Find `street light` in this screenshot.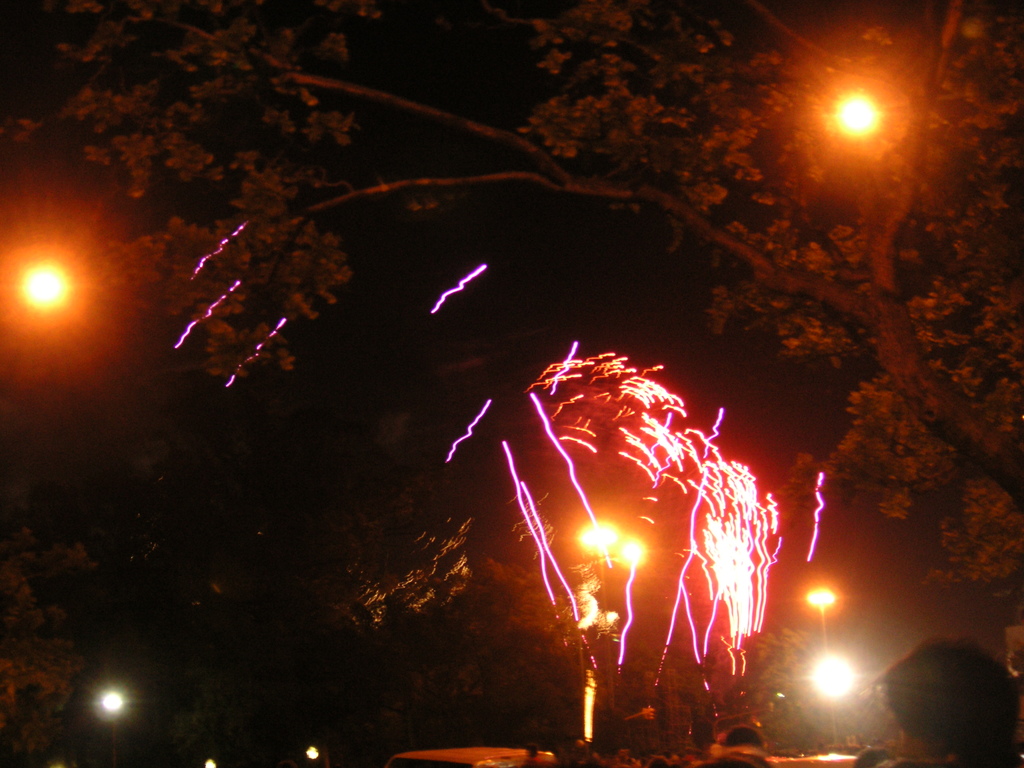
The bounding box for `street light` is region(804, 585, 841, 745).
